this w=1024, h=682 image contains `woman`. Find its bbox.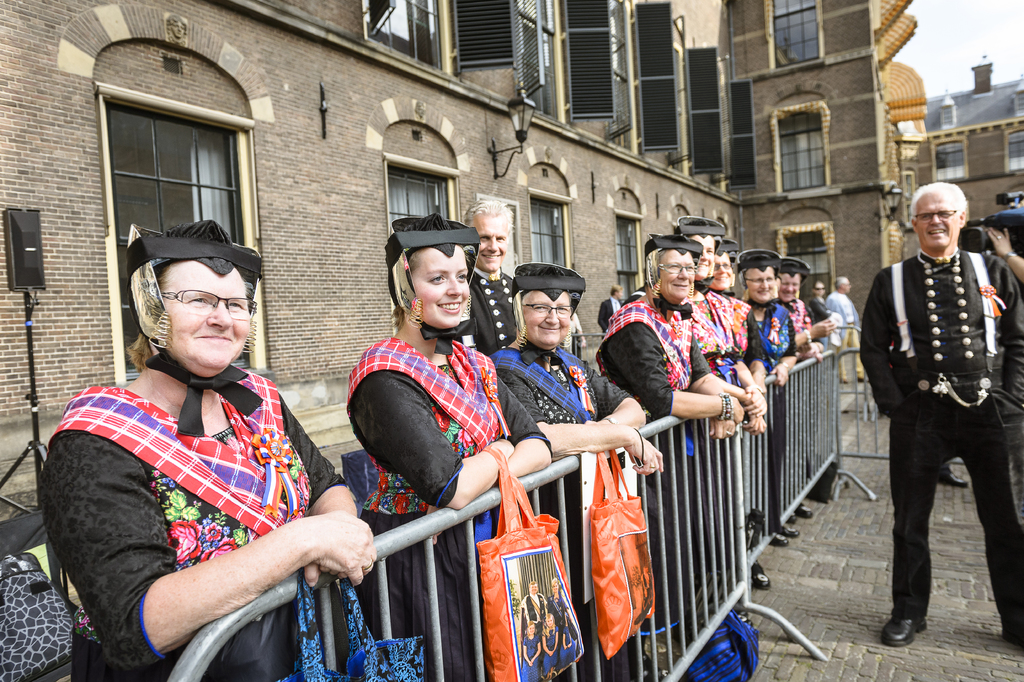
(710,243,774,592).
